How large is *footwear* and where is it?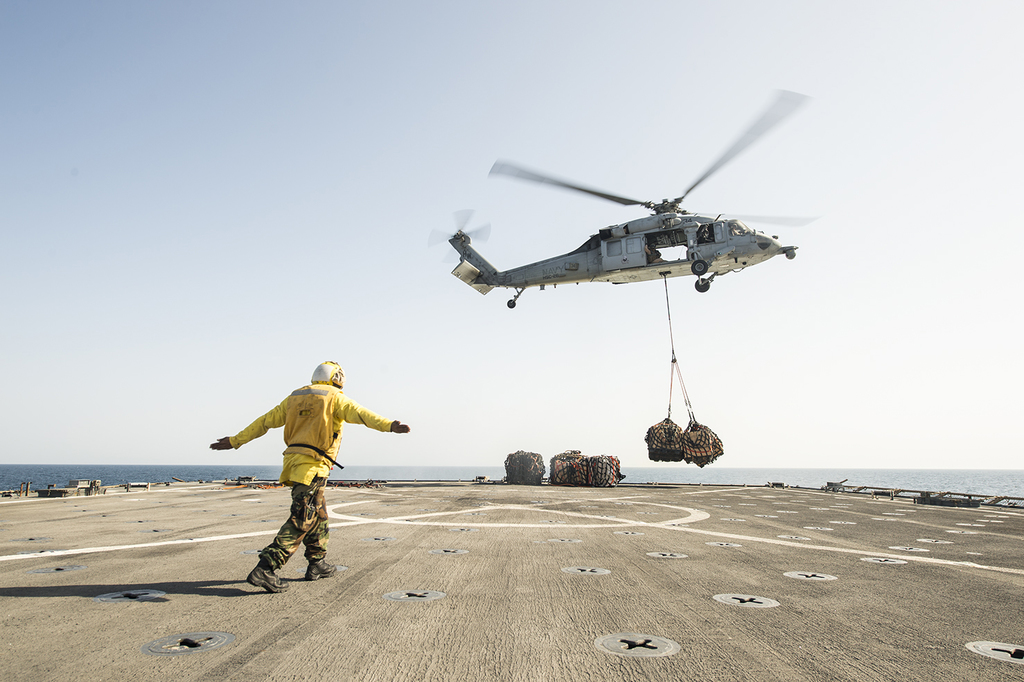
Bounding box: detection(245, 560, 290, 593).
